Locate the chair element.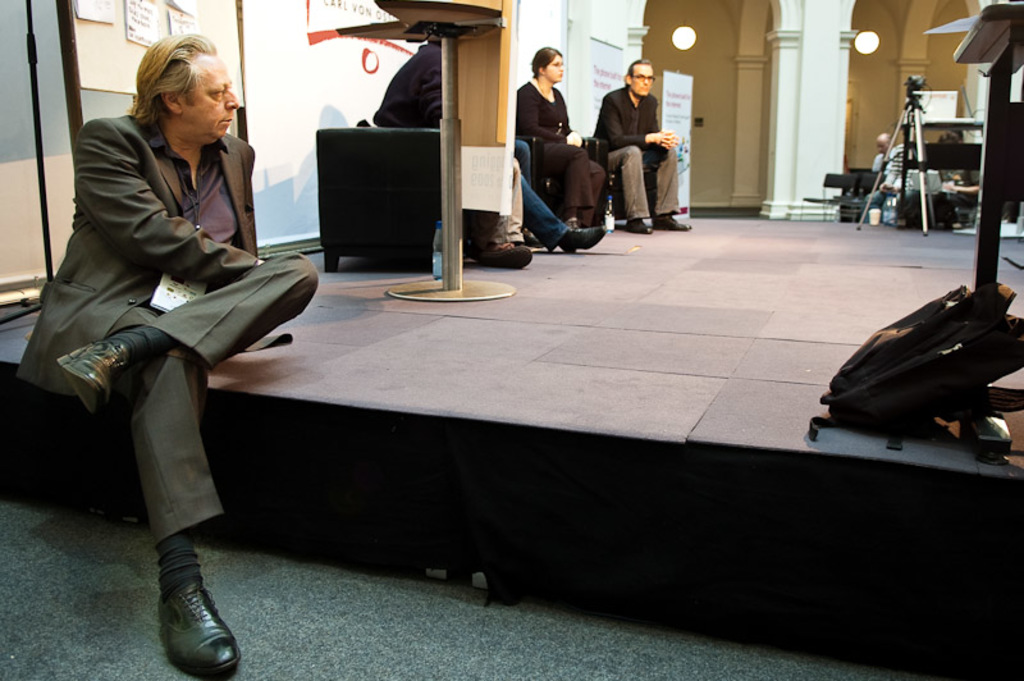
Element bbox: x1=314 y1=119 x2=439 y2=275.
